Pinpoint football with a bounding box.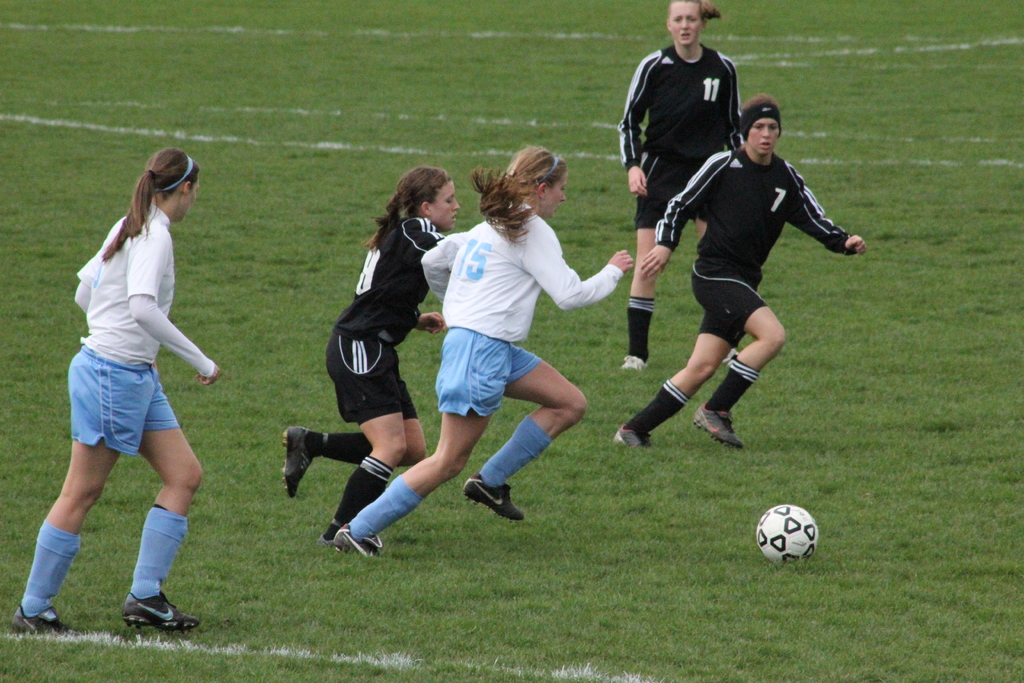
x1=748, y1=506, x2=819, y2=567.
